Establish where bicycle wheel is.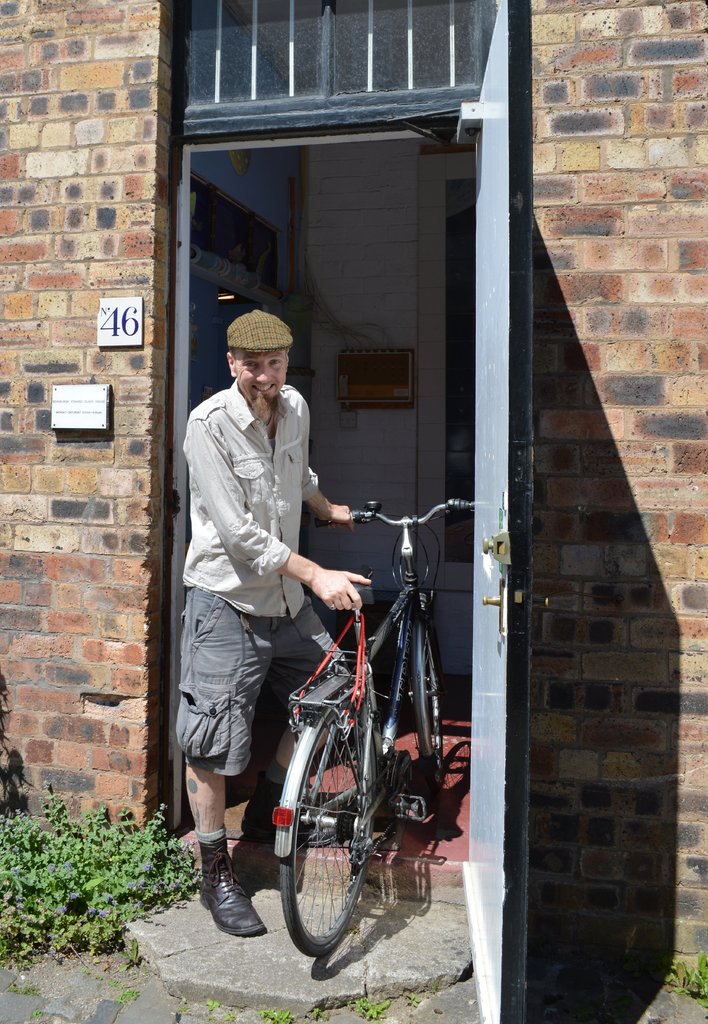
Established at detection(280, 706, 380, 961).
